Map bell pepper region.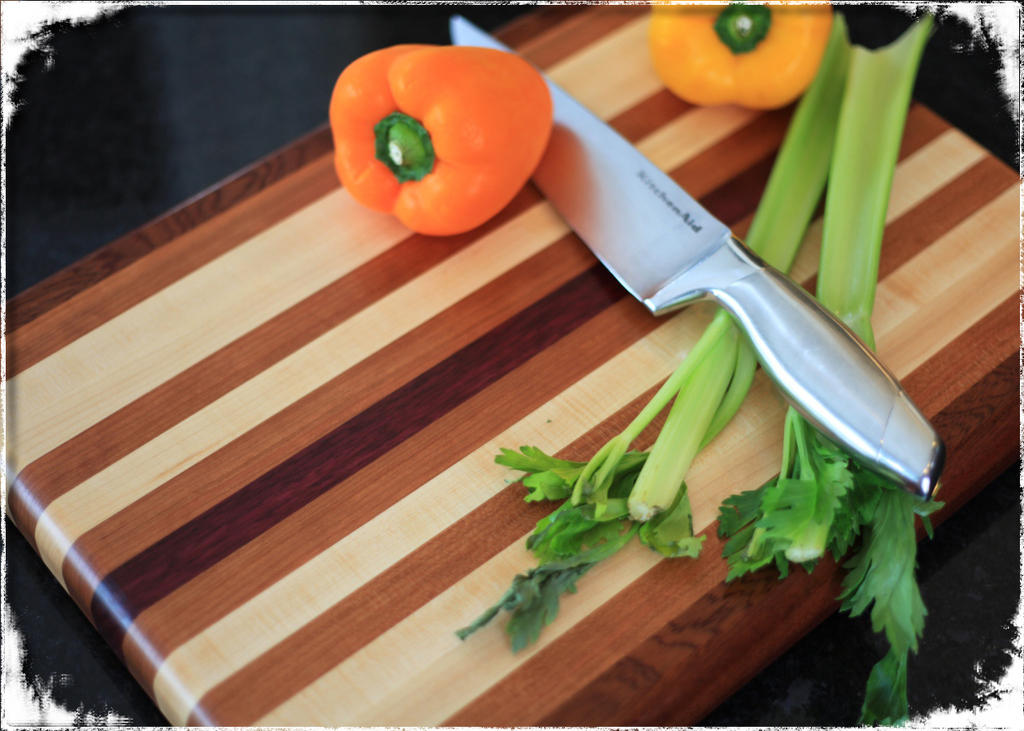
Mapped to box(334, 42, 553, 235).
